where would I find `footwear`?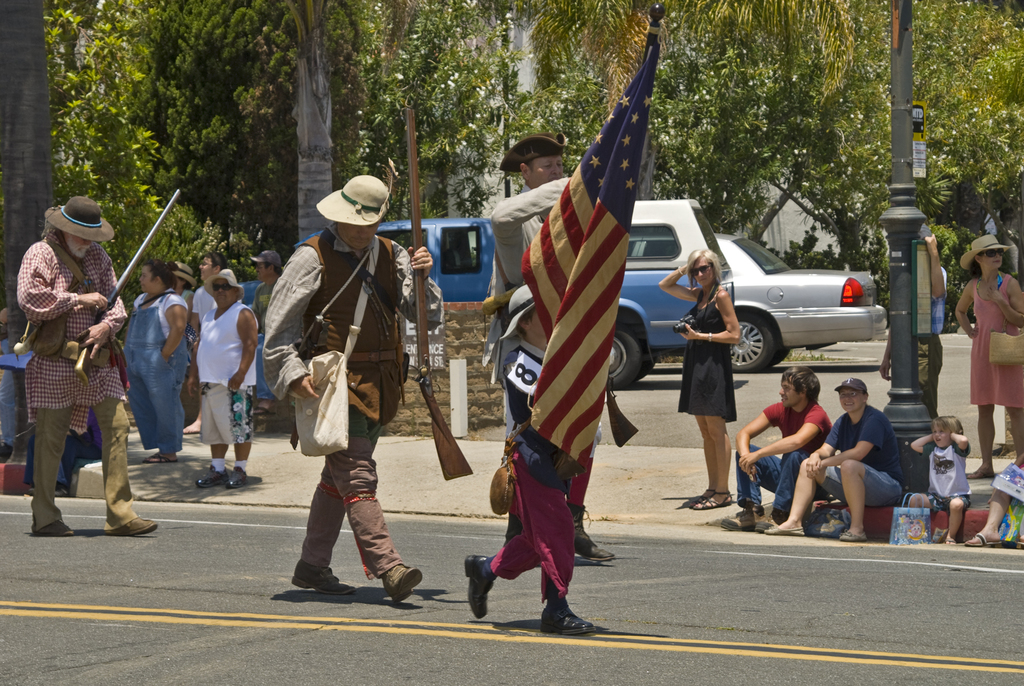
At 221 465 246 490.
